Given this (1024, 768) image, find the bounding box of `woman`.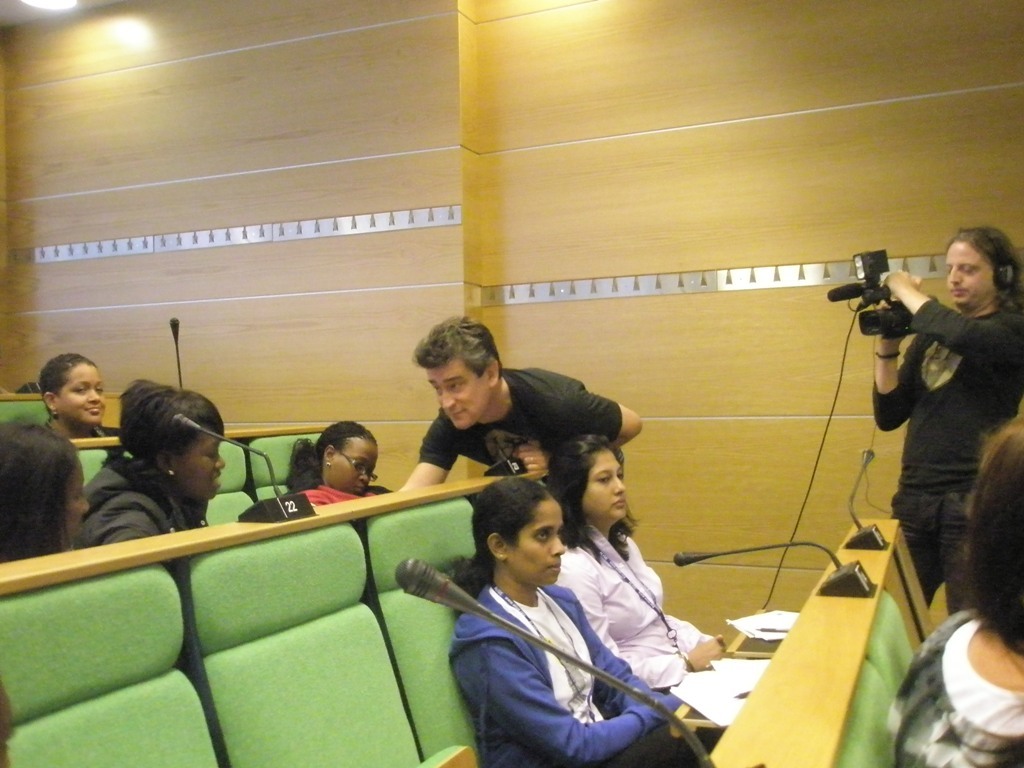
bbox(71, 378, 233, 556).
